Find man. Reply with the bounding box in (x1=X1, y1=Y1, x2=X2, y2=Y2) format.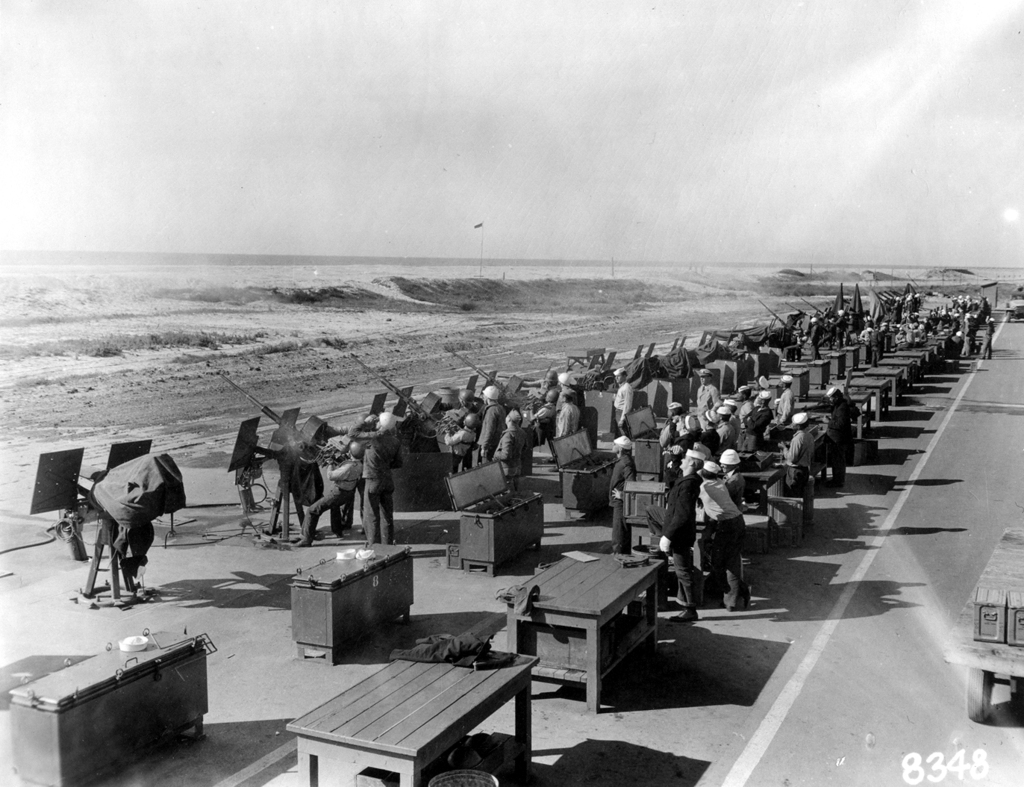
(x1=955, y1=293, x2=962, y2=305).
